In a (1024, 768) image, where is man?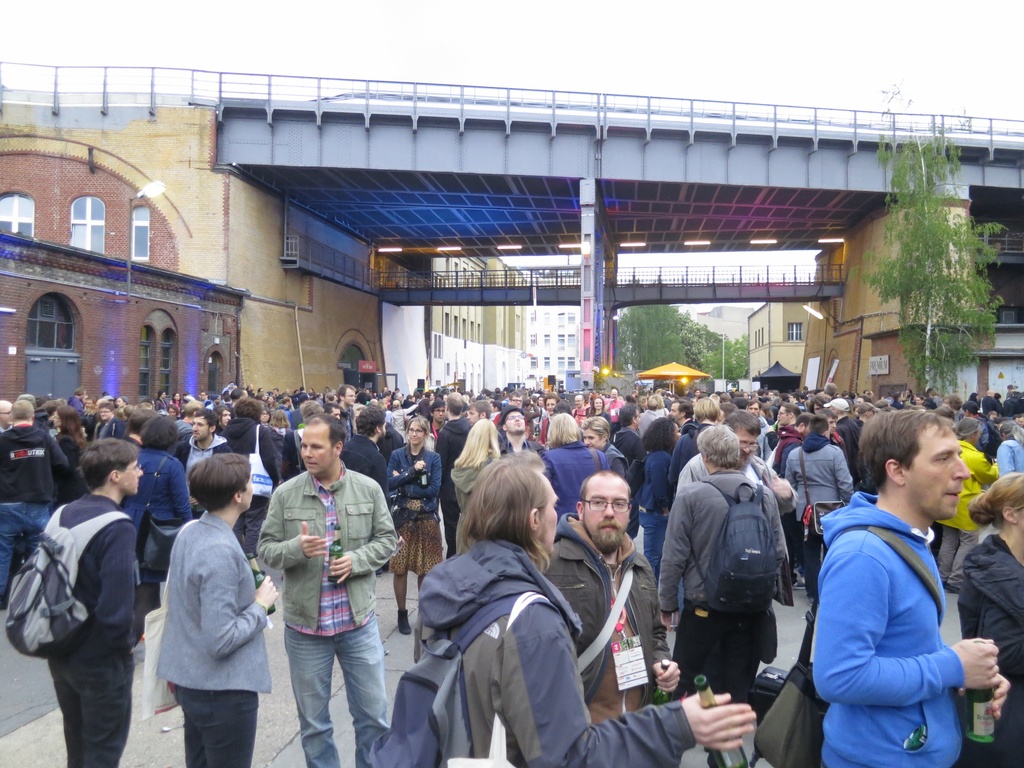
814, 405, 1011, 767.
